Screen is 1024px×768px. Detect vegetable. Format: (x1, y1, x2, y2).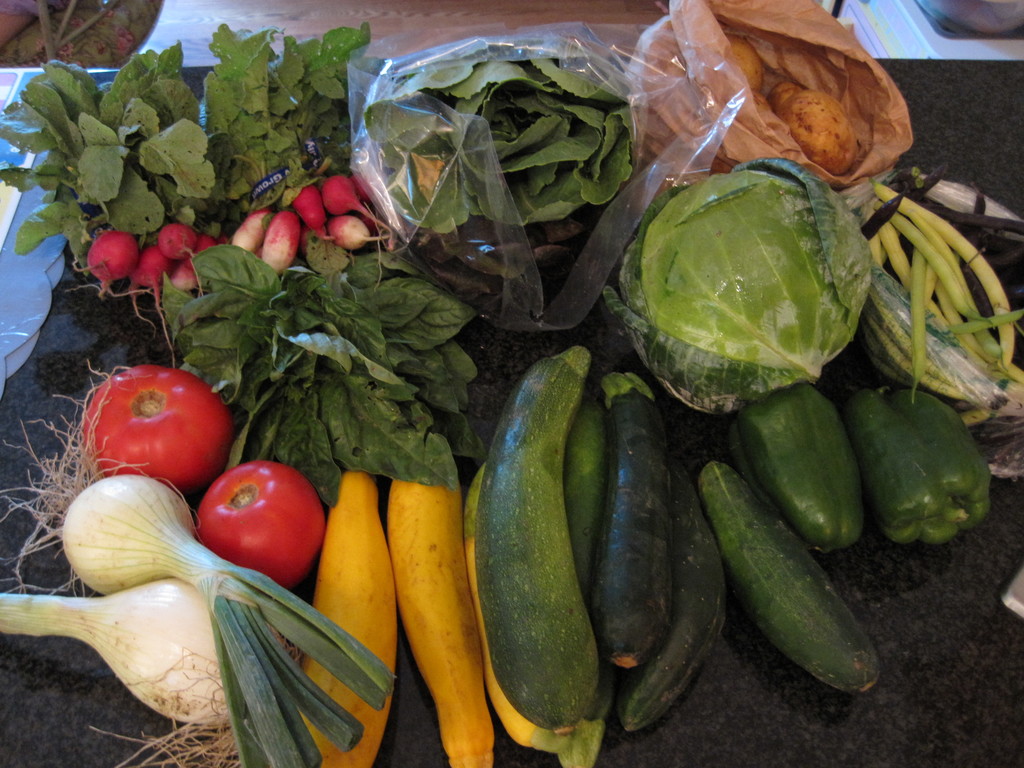
(193, 461, 340, 591).
